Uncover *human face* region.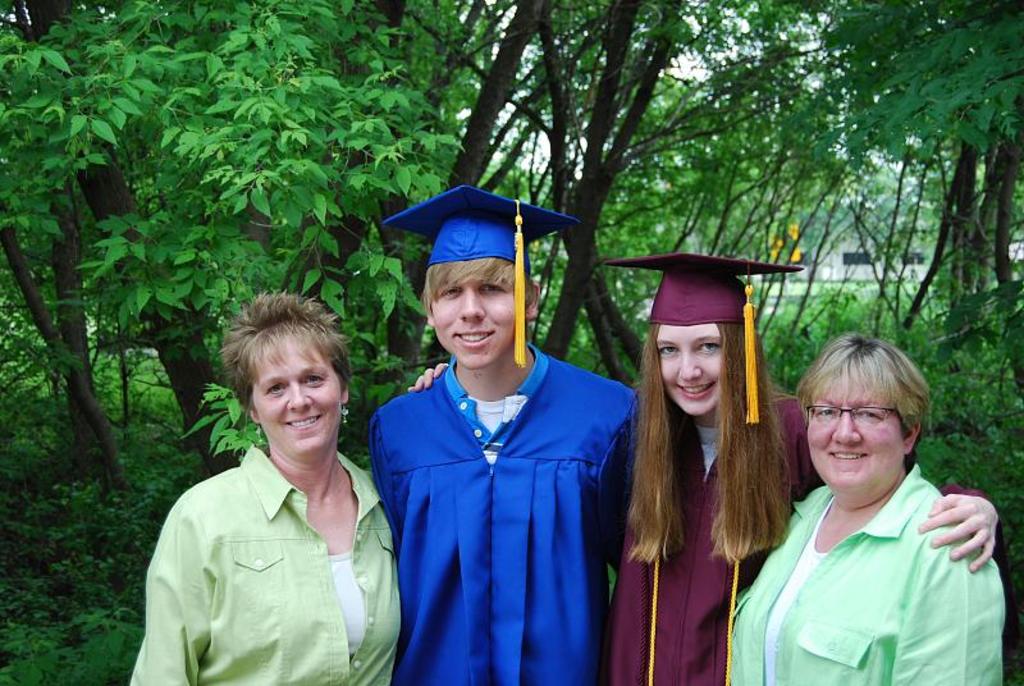
Uncovered: bbox(803, 367, 902, 485).
